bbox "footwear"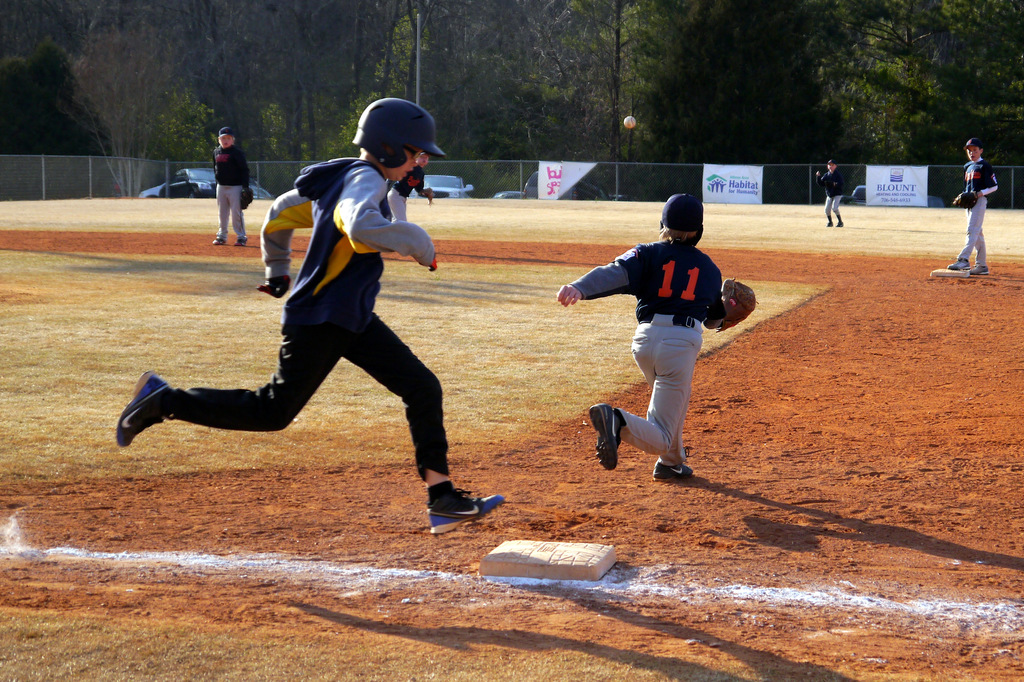
{"x1": 235, "y1": 235, "x2": 248, "y2": 250}
